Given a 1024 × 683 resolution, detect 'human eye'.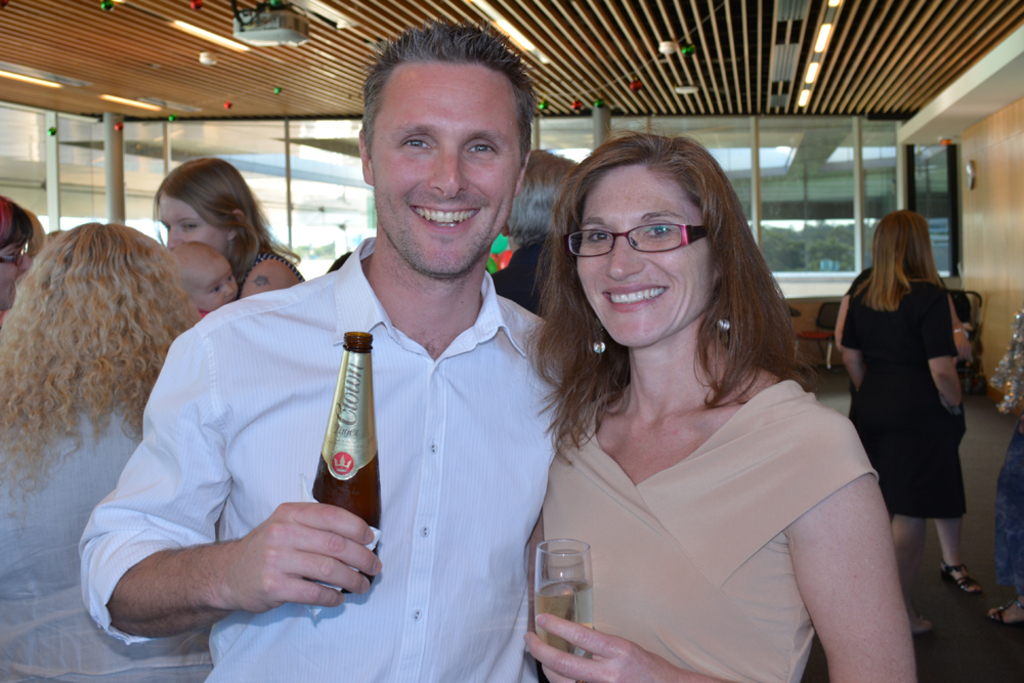
[162,222,171,233].
